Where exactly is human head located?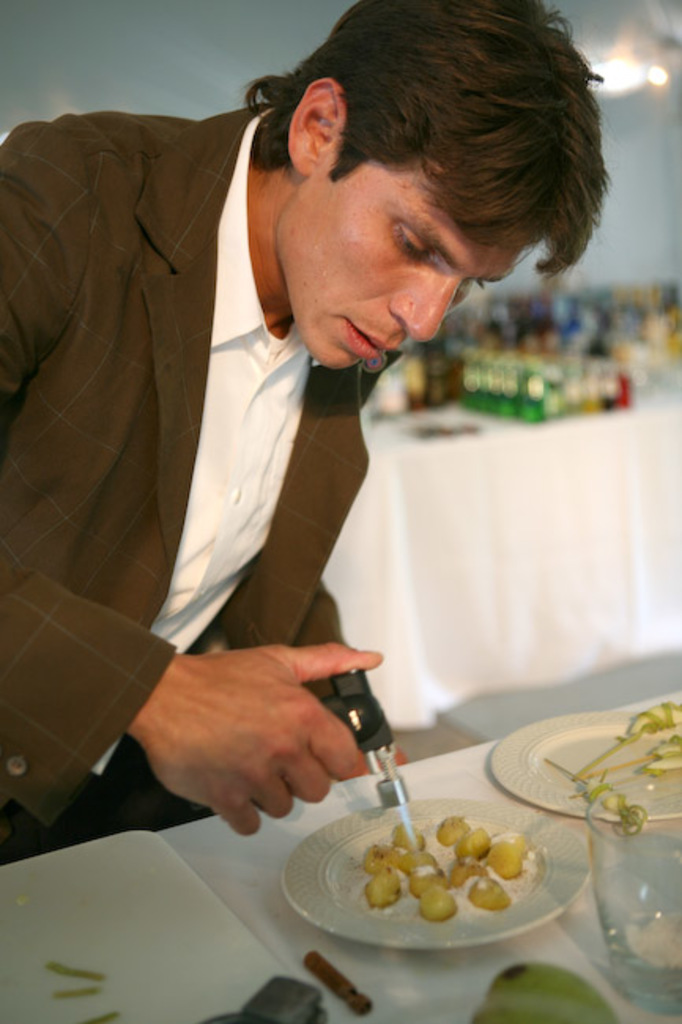
Its bounding box is region(269, 0, 606, 377).
